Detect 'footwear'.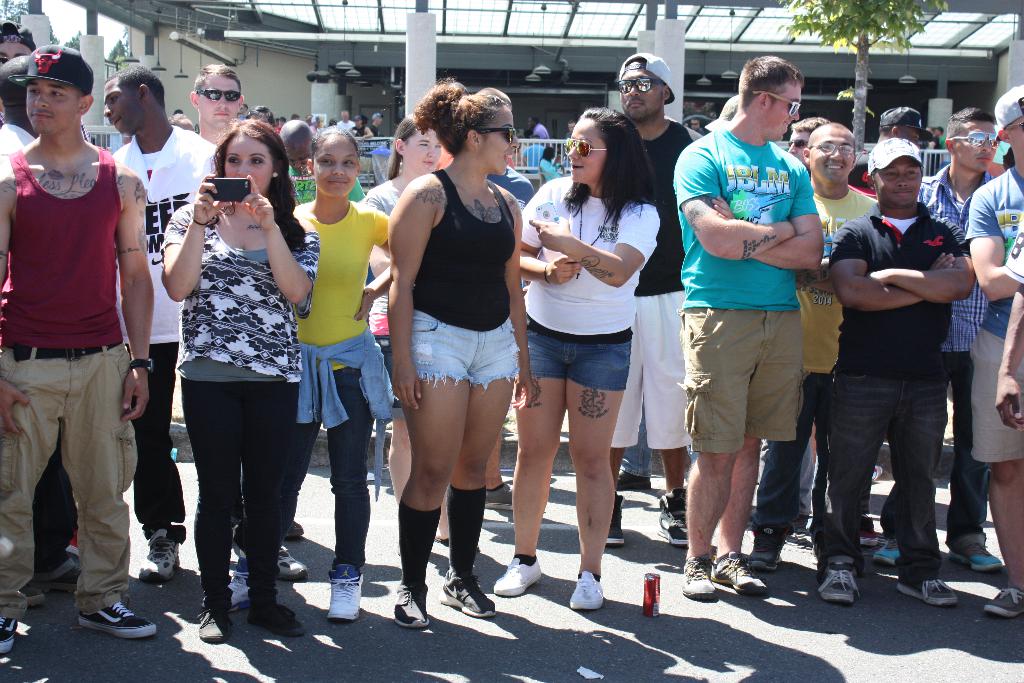
Detected at x1=81 y1=593 x2=154 y2=633.
